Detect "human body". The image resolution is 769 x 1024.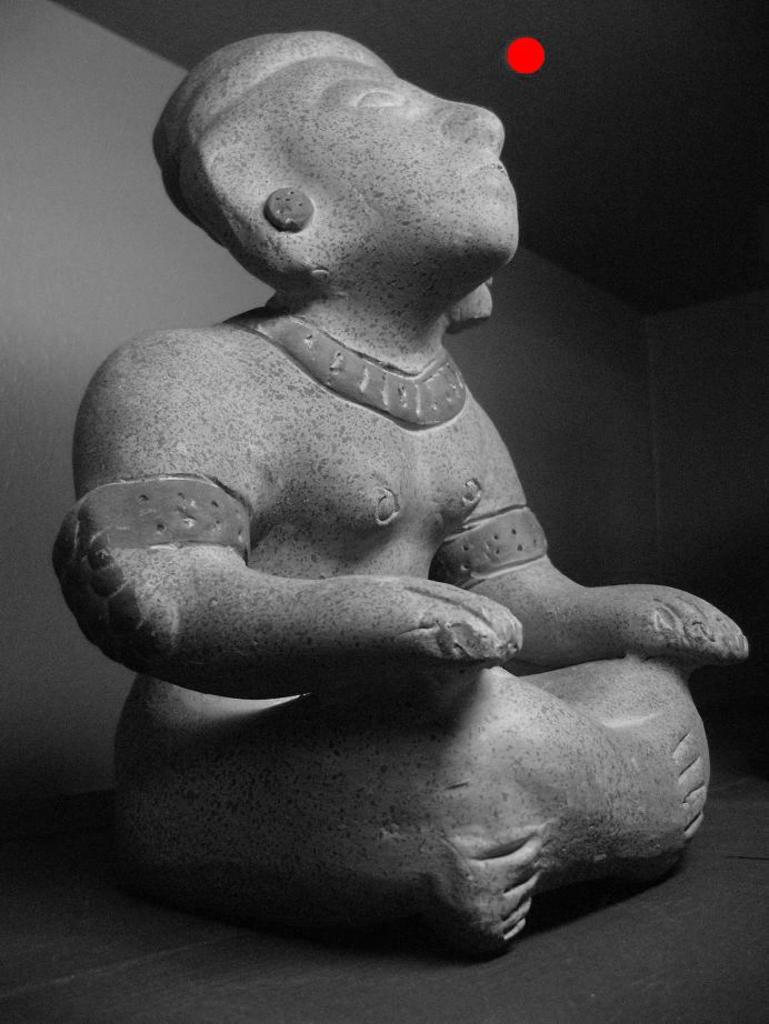
(88,37,723,971).
